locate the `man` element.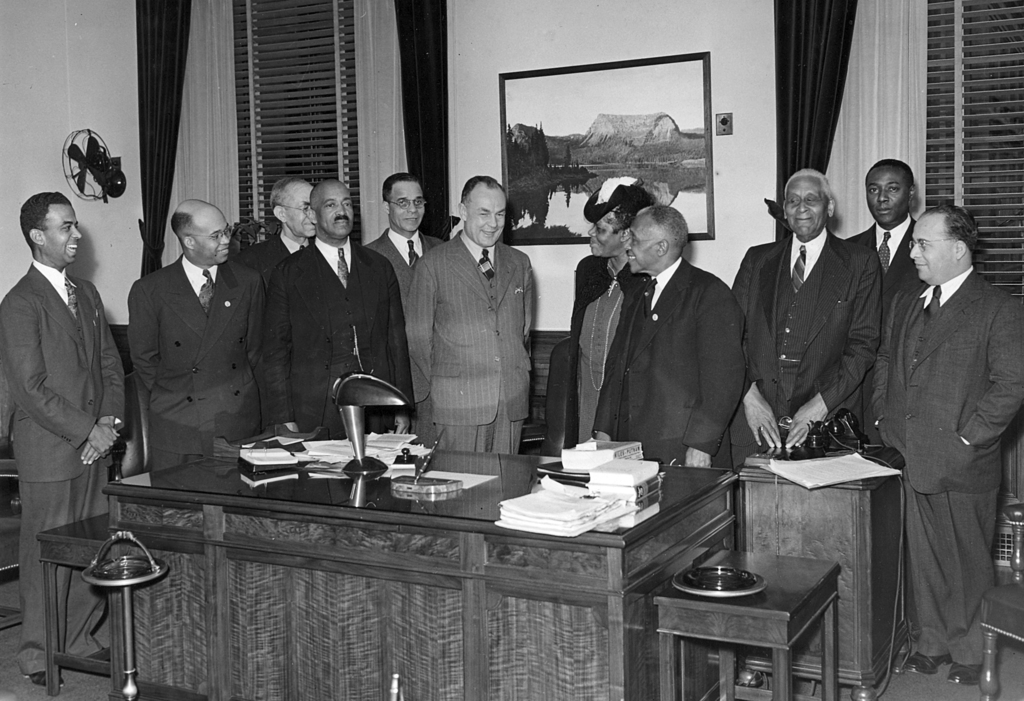
Element bbox: (834,156,931,449).
